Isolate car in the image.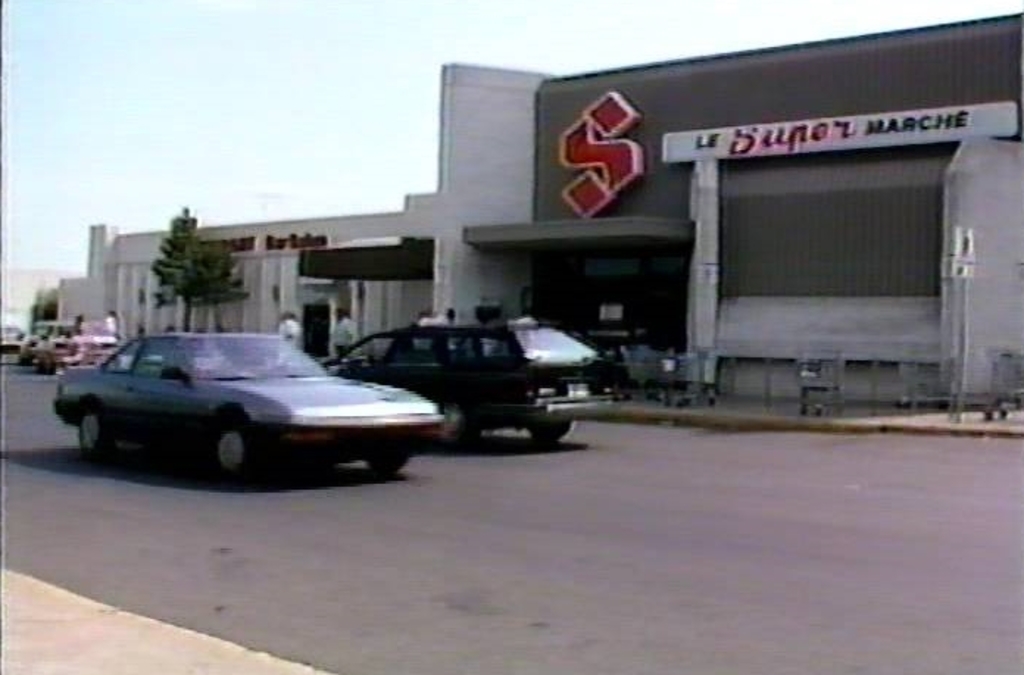
Isolated region: bbox=[0, 325, 24, 351].
